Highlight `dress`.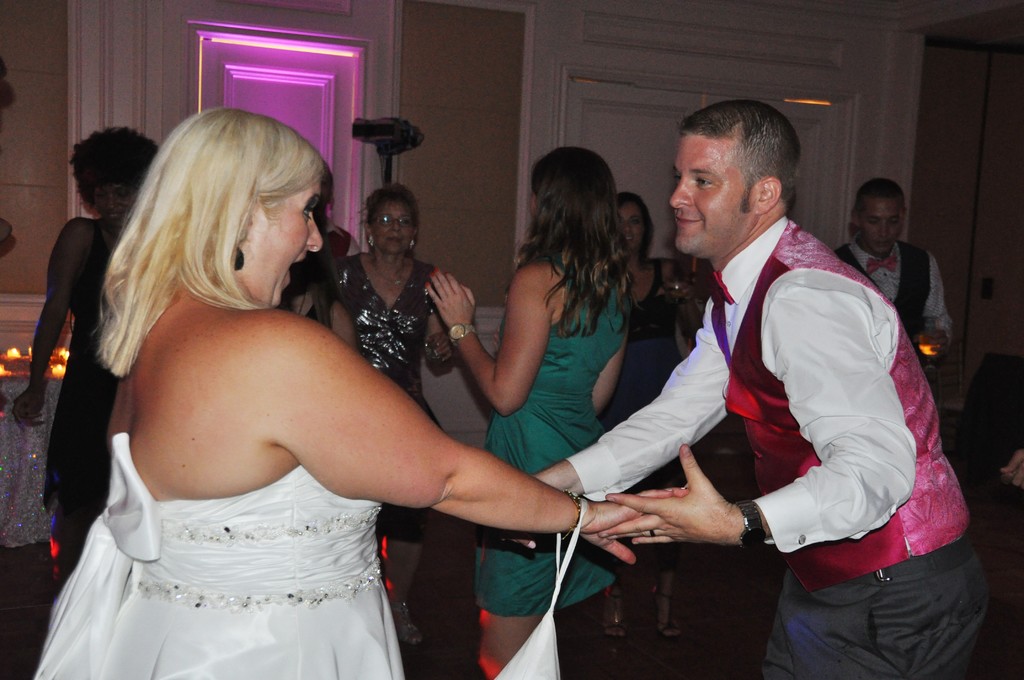
Highlighted region: crop(42, 436, 410, 679).
